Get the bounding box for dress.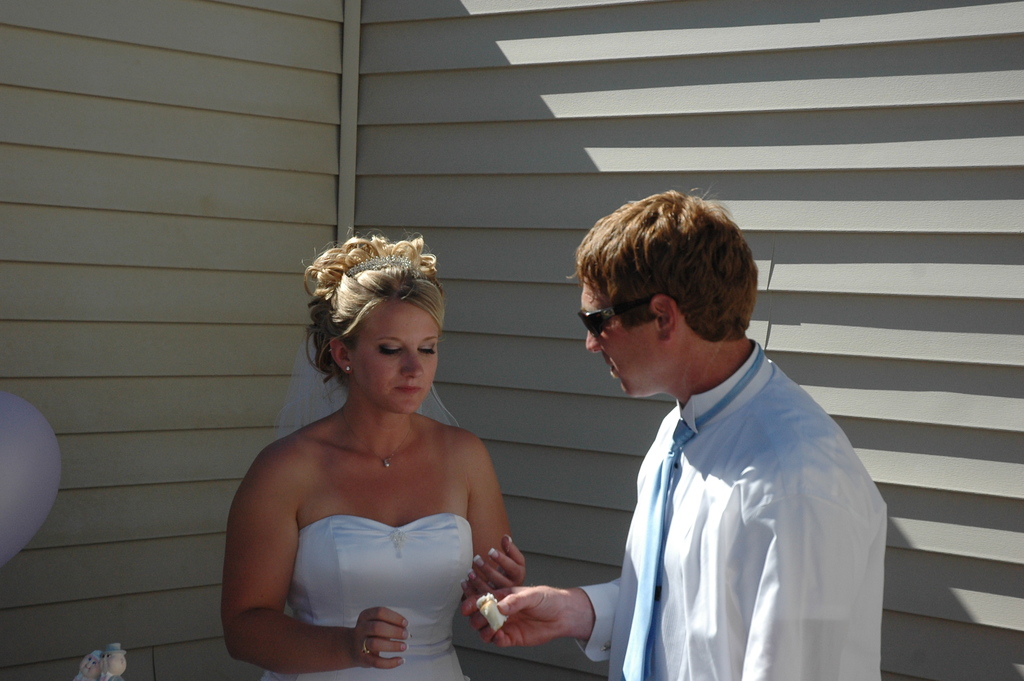
detection(266, 513, 471, 680).
